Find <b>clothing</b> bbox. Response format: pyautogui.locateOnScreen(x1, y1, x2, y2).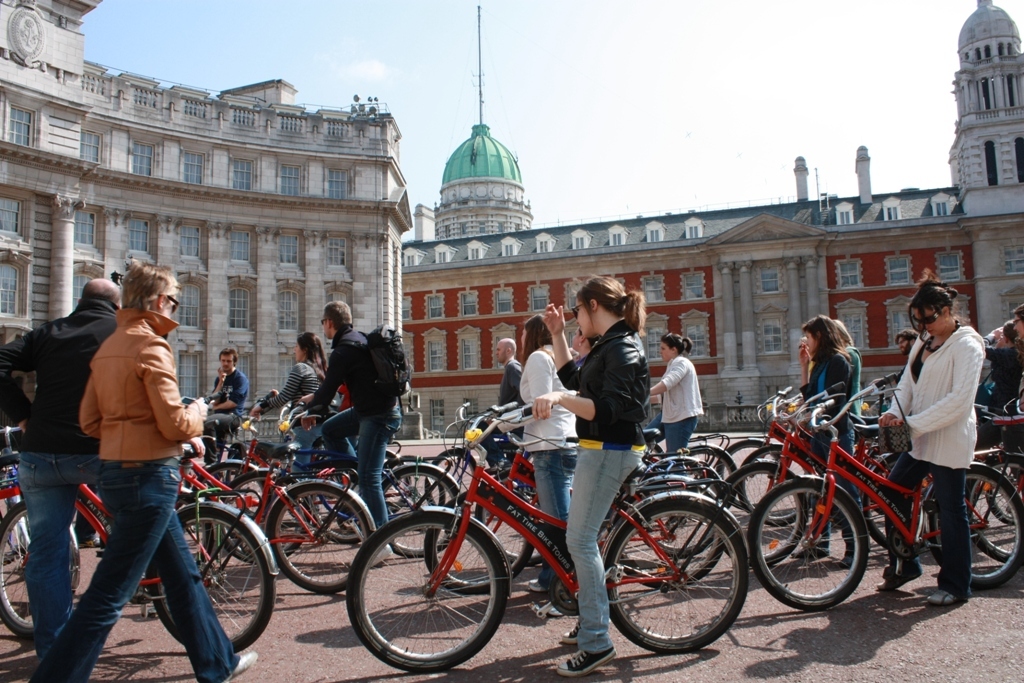
pyautogui.locateOnScreen(877, 318, 990, 595).
